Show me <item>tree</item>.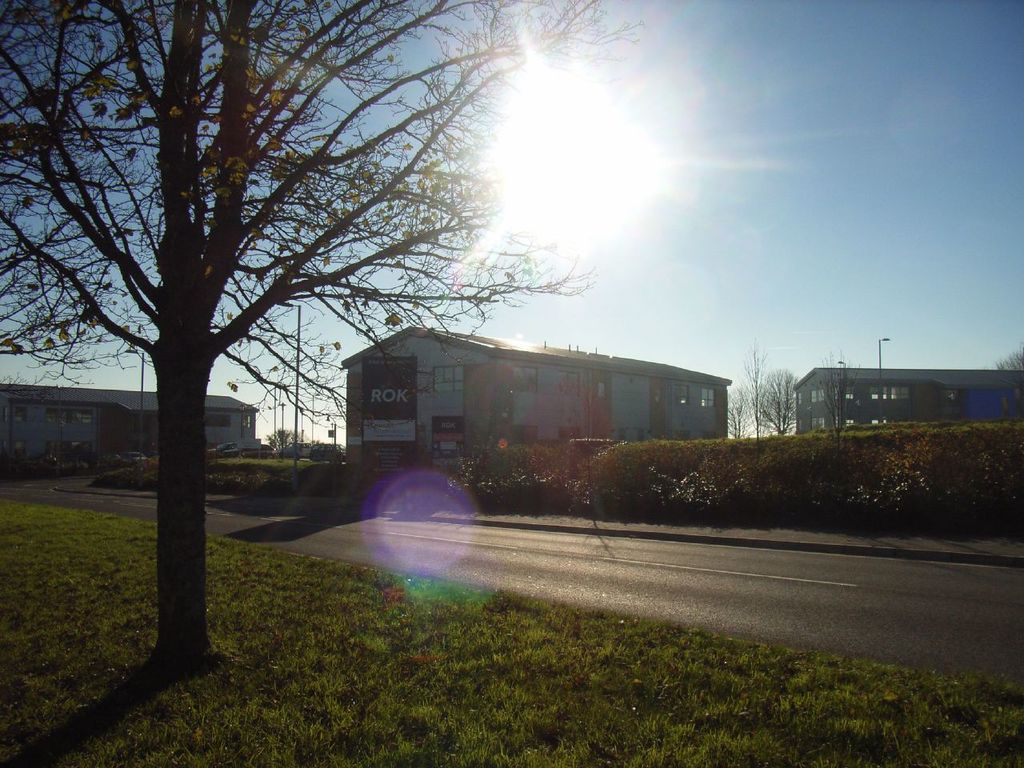
<item>tree</item> is here: (757,367,799,434).
